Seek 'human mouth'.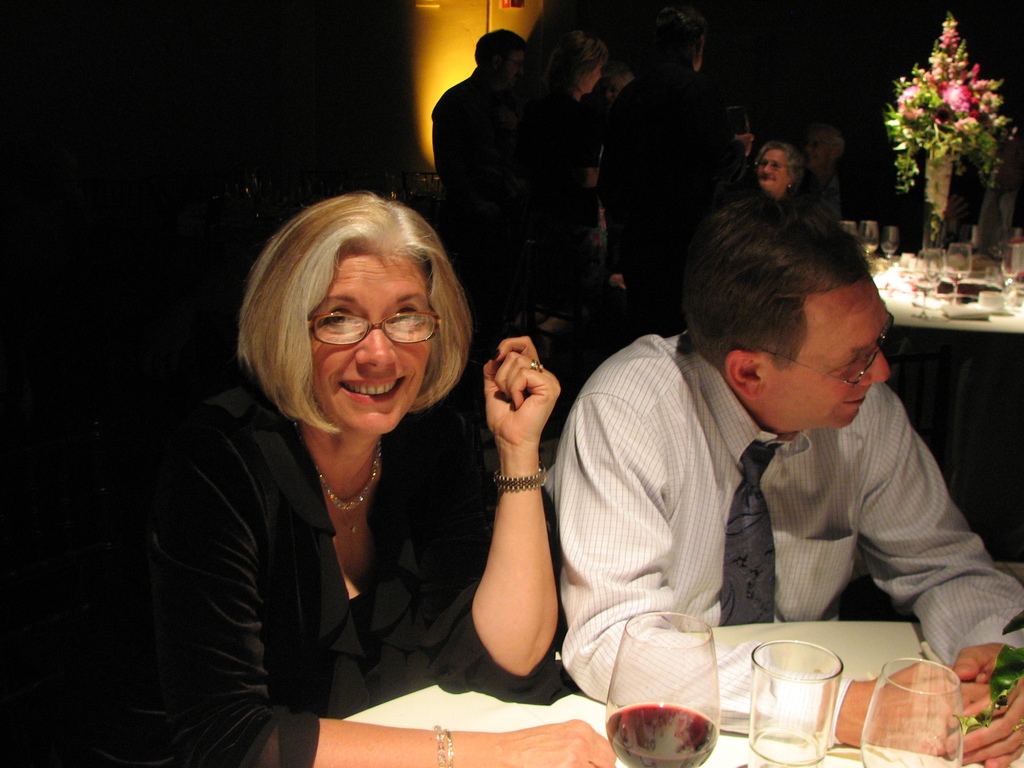
837/394/870/414.
